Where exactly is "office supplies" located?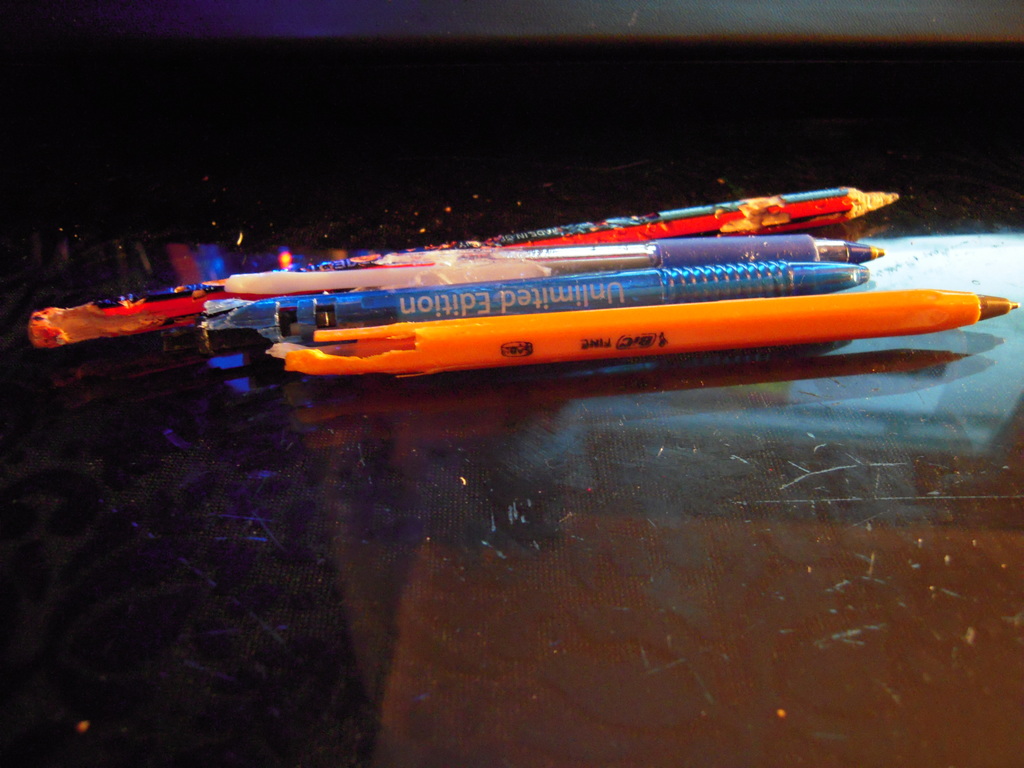
Its bounding box is rect(215, 250, 881, 282).
